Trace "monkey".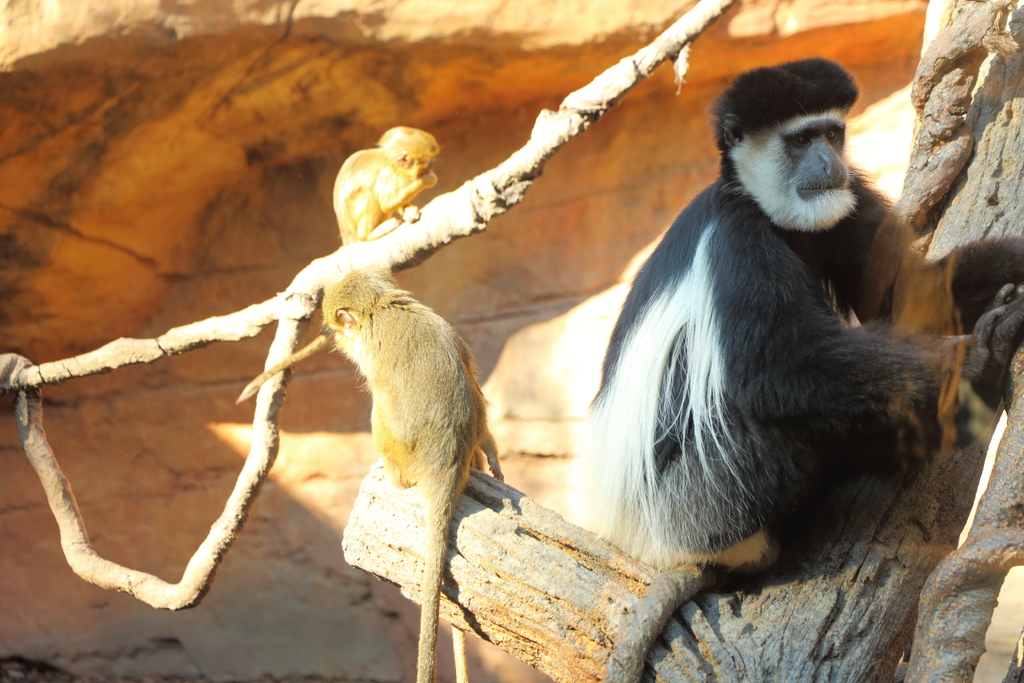
Traced to 564 58 1023 586.
